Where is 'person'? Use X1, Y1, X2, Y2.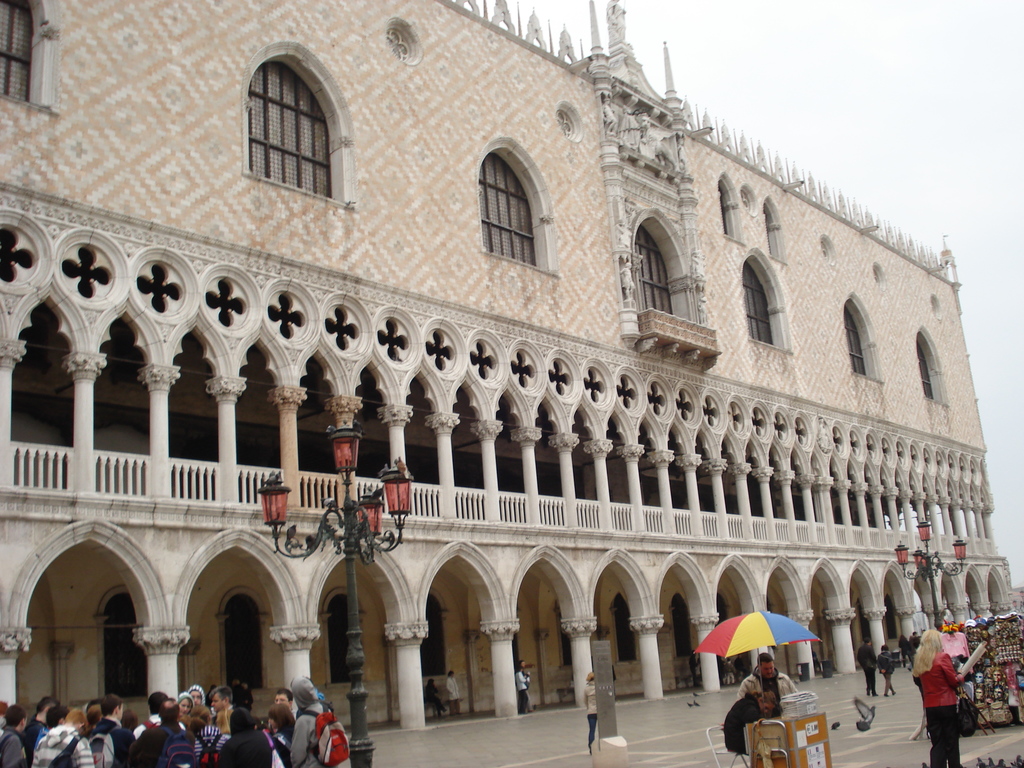
878, 644, 898, 698.
